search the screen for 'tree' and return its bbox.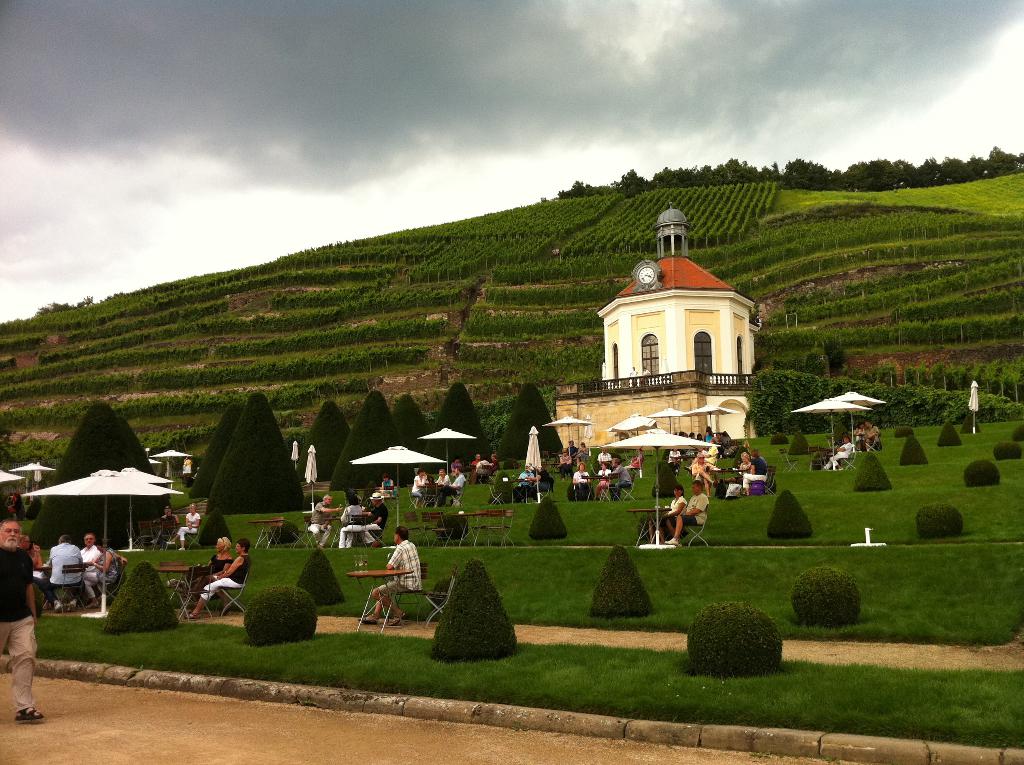
Found: (x1=433, y1=382, x2=498, y2=467).
